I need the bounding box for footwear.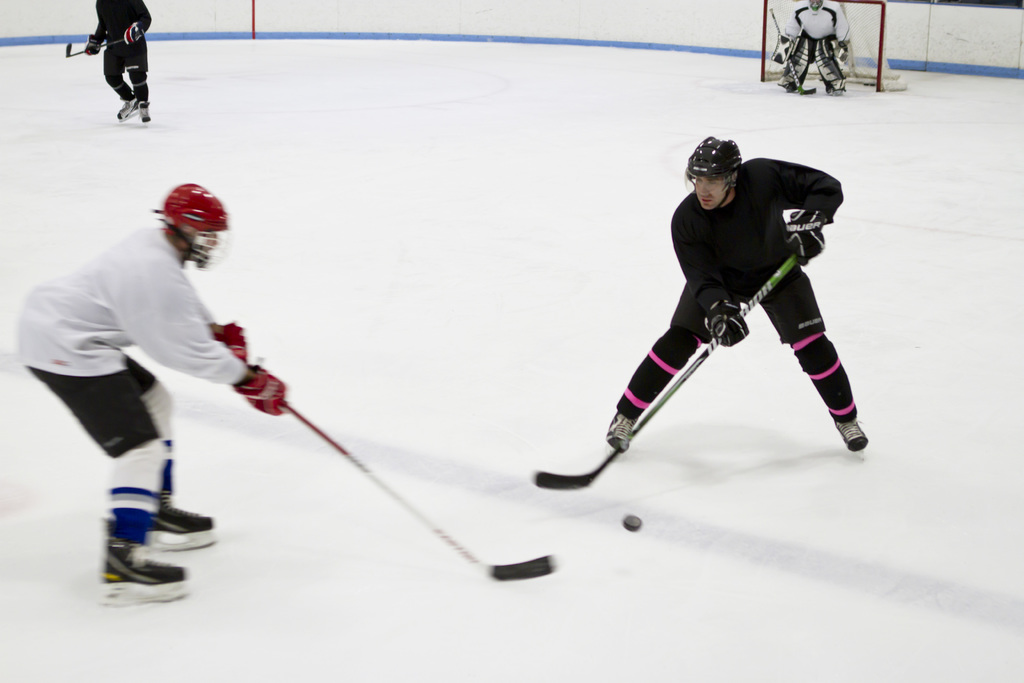
Here it is: {"x1": 833, "y1": 419, "x2": 867, "y2": 453}.
